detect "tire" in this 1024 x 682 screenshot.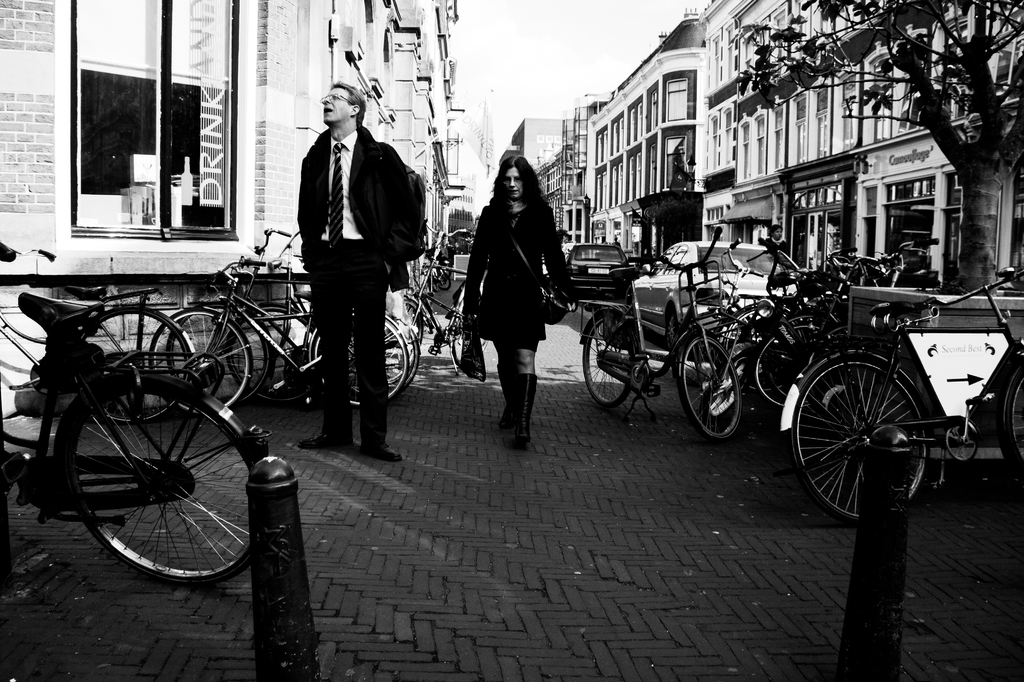
Detection: 442, 302, 486, 367.
